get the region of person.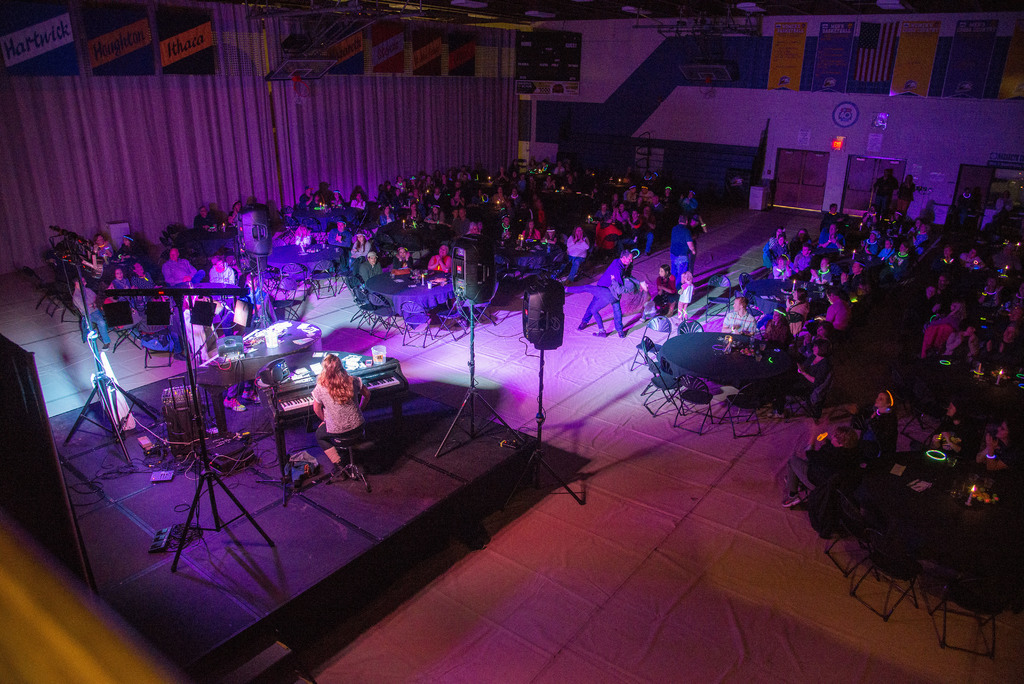
x1=719 y1=295 x2=768 y2=336.
